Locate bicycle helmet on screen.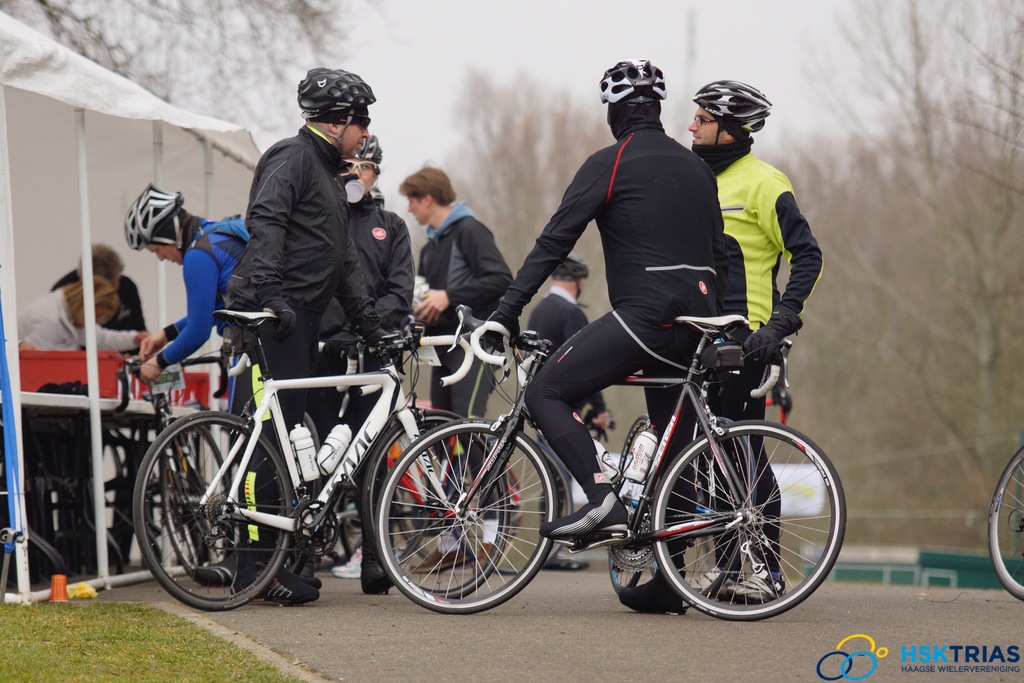
On screen at {"x1": 124, "y1": 176, "x2": 181, "y2": 238}.
